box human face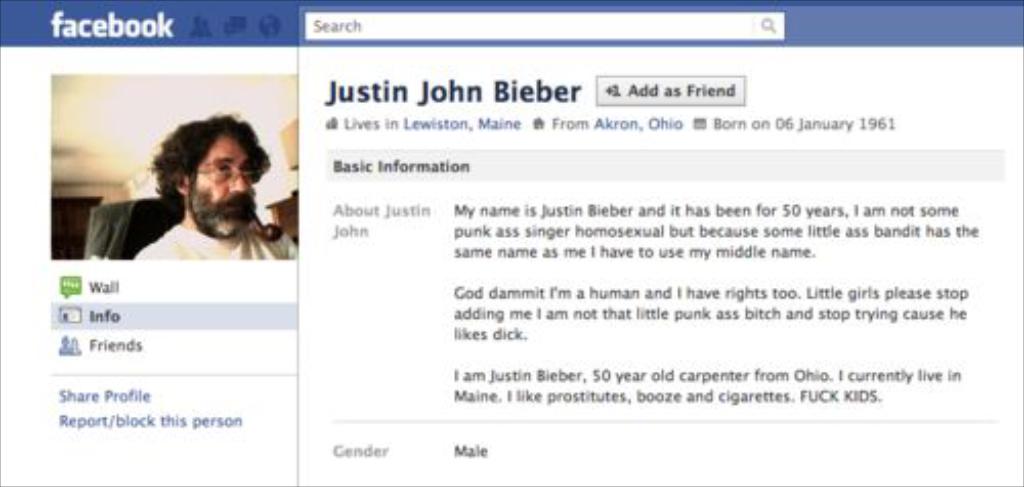
199, 129, 260, 215
